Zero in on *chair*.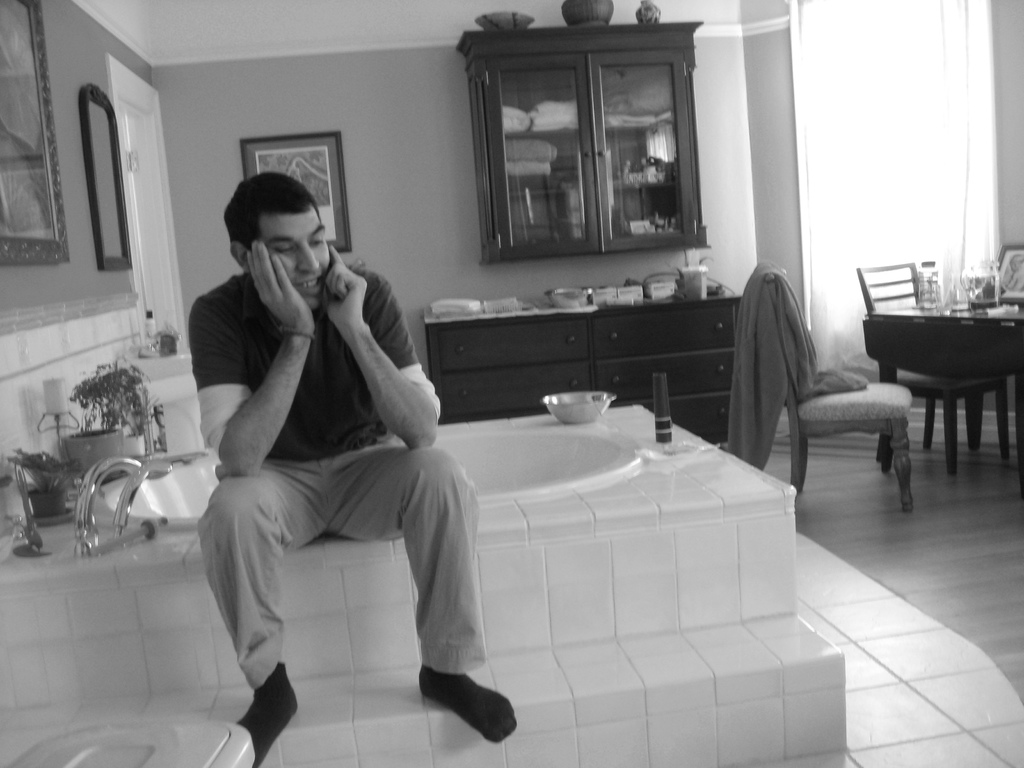
Zeroed in: pyautogui.locateOnScreen(975, 246, 1023, 452).
